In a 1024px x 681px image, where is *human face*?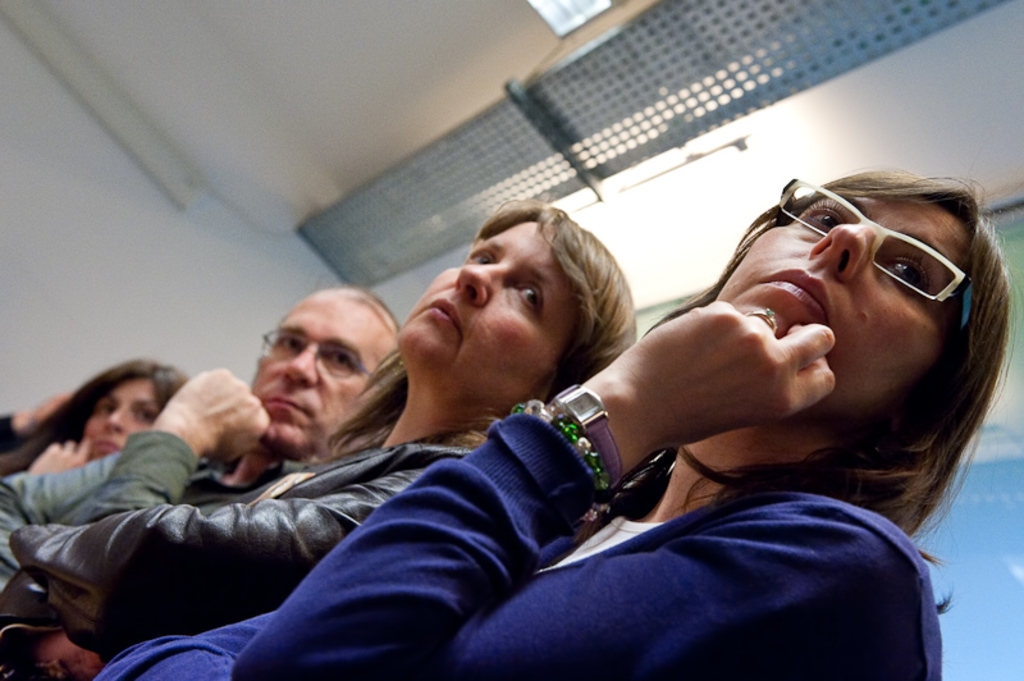
(left=717, top=189, right=986, bottom=420).
